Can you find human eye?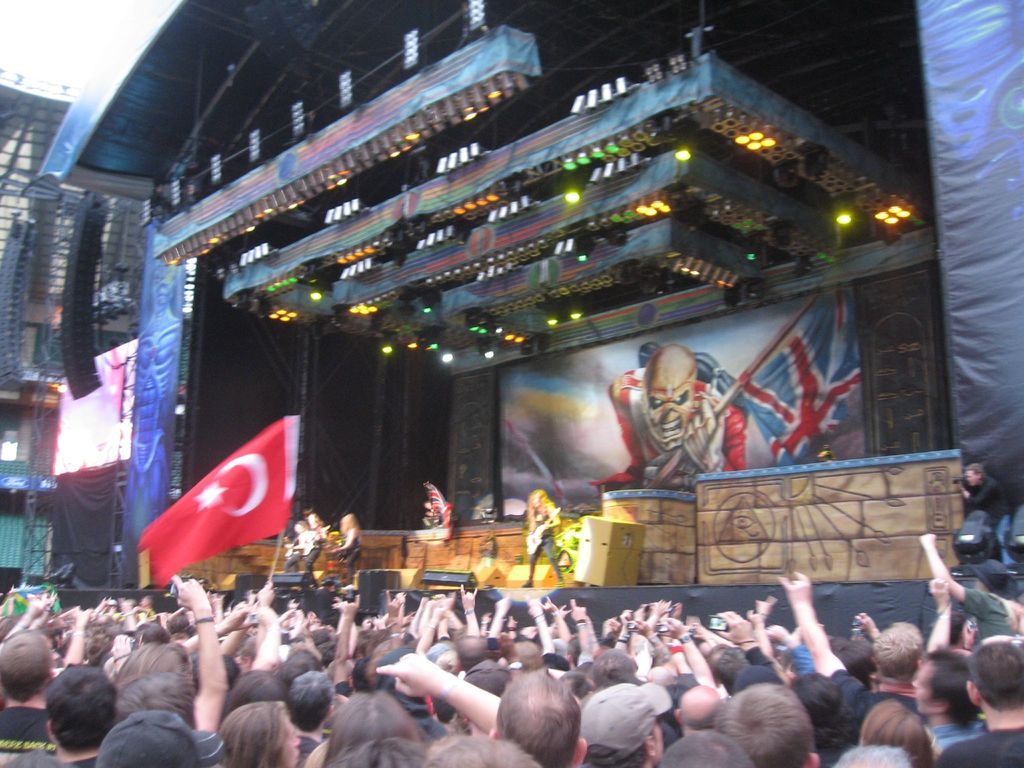
Yes, bounding box: l=673, t=387, r=691, b=404.
